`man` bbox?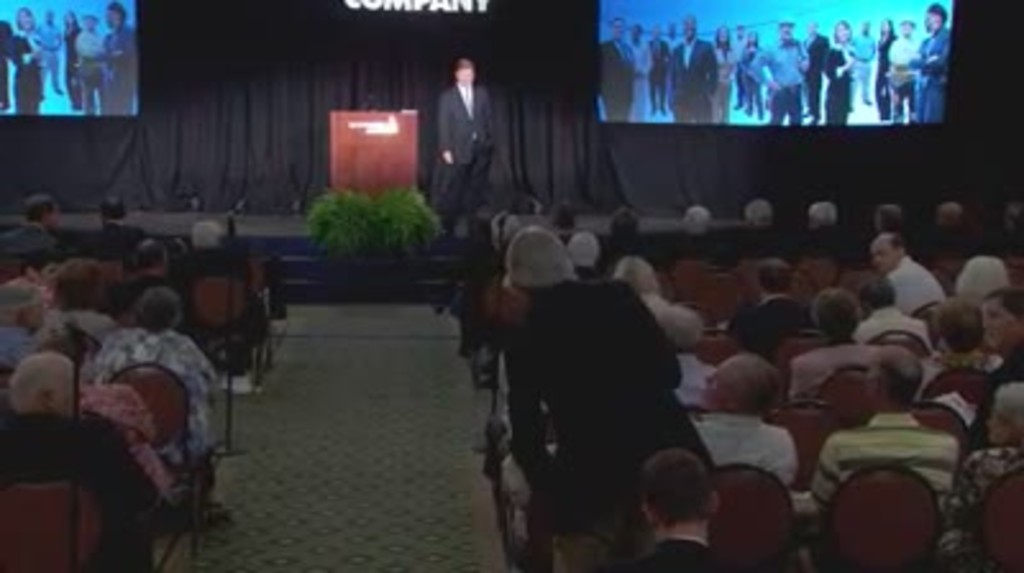
<bbox>645, 23, 673, 128</bbox>
